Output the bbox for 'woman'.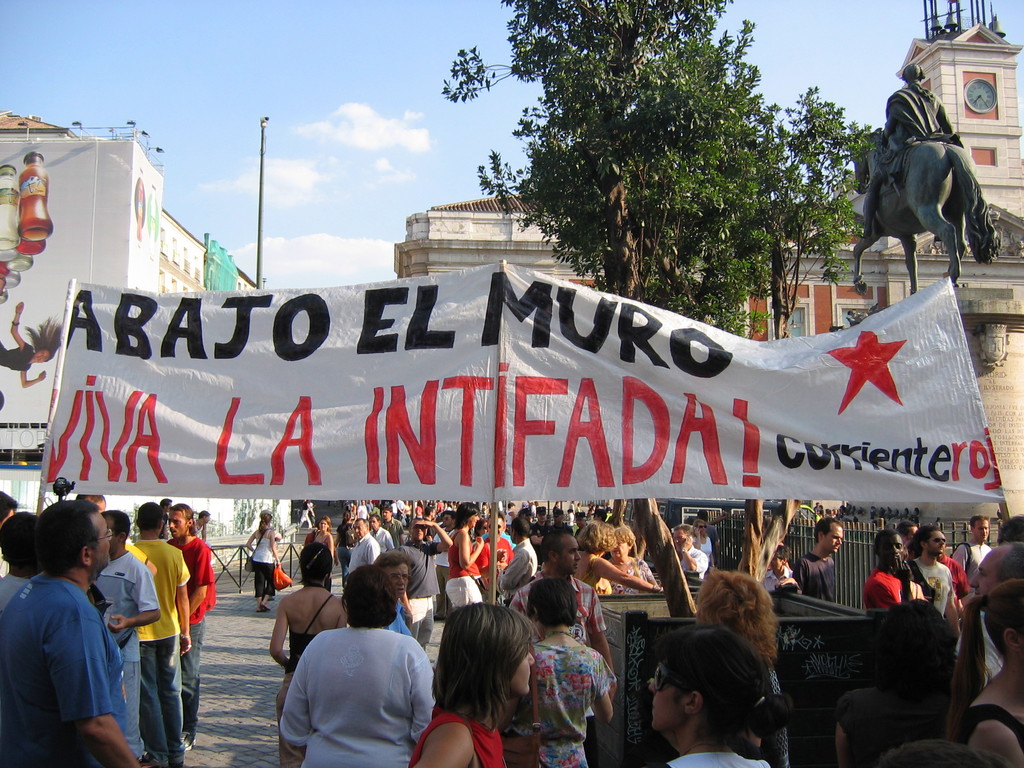
506 581 615 766.
